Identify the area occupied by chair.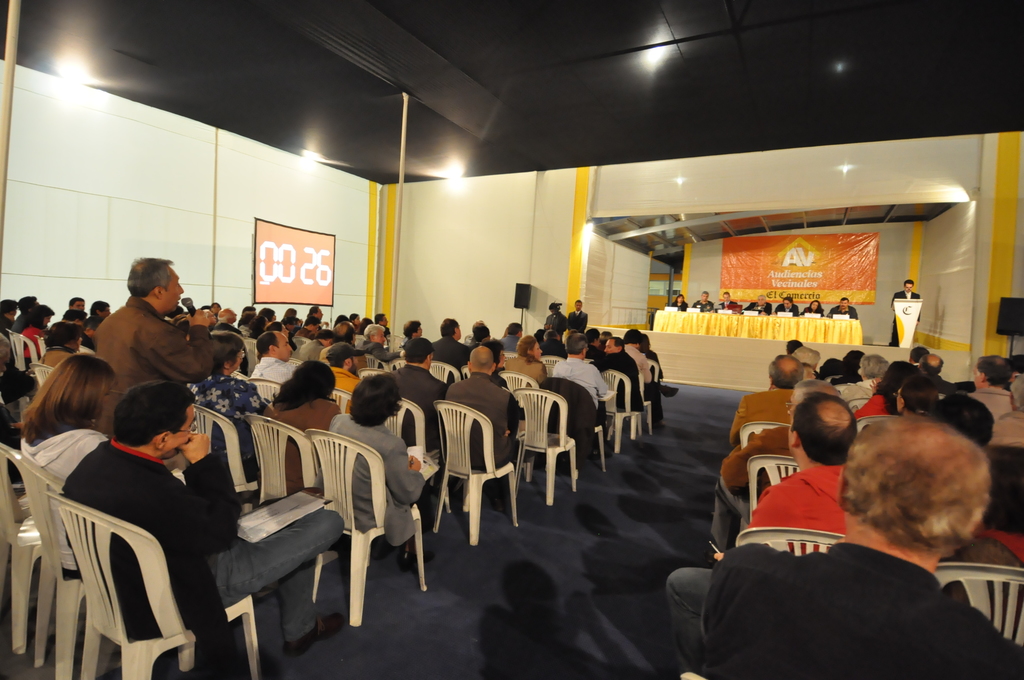
Area: rect(24, 366, 57, 390).
